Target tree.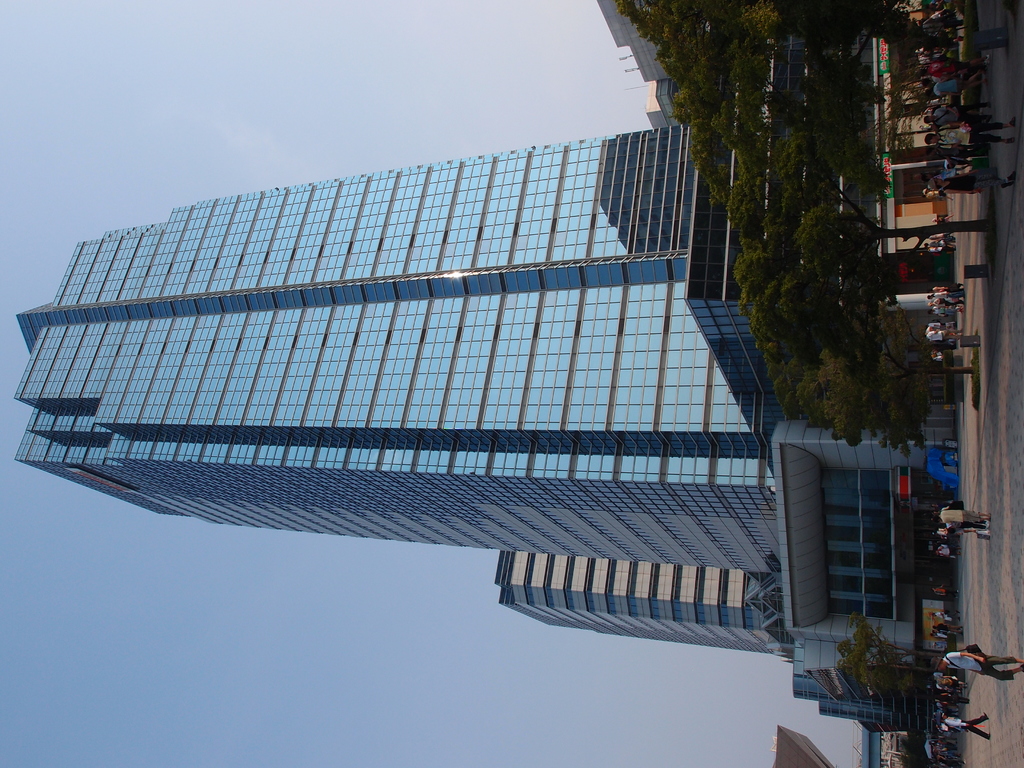
Target region: [839,612,945,687].
